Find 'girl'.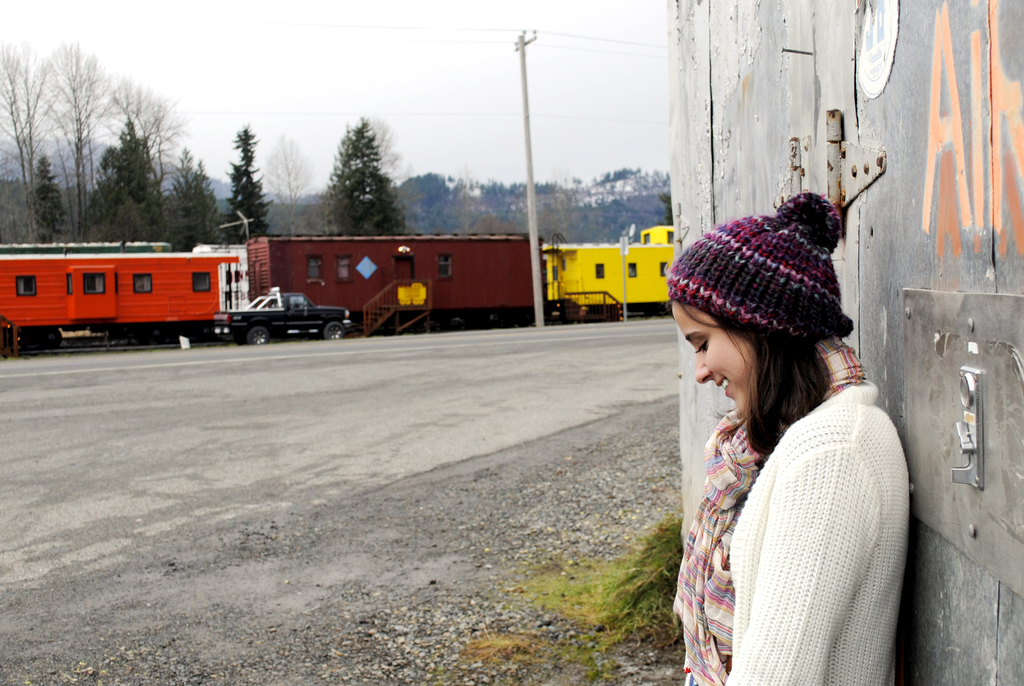
<box>666,191,909,685</box>.
